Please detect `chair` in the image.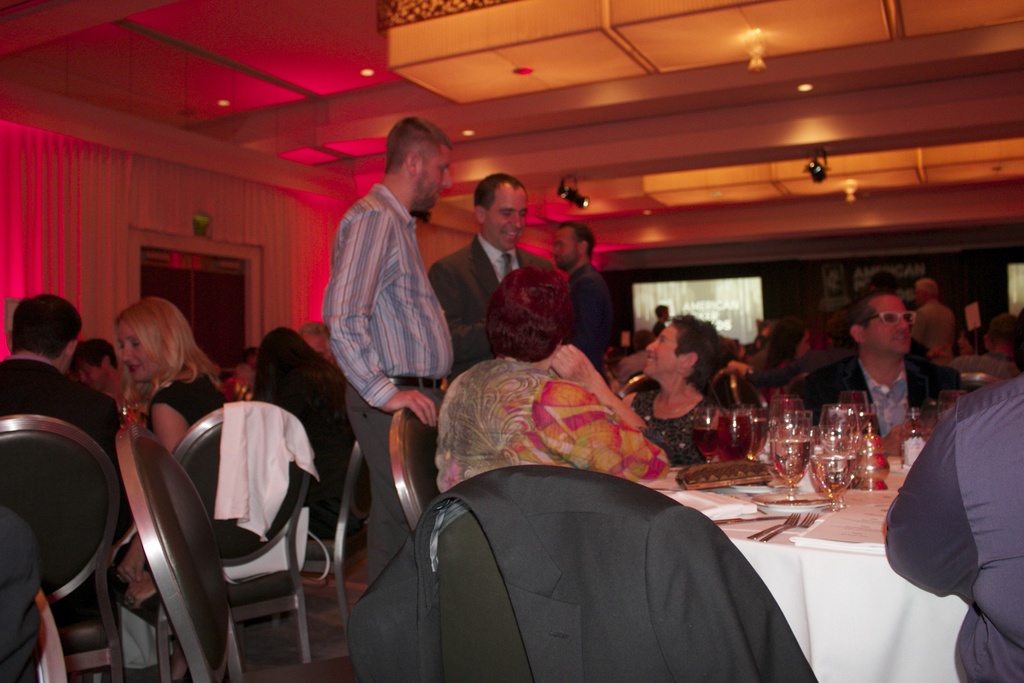
l=116, t=421, r=356, b=682.
